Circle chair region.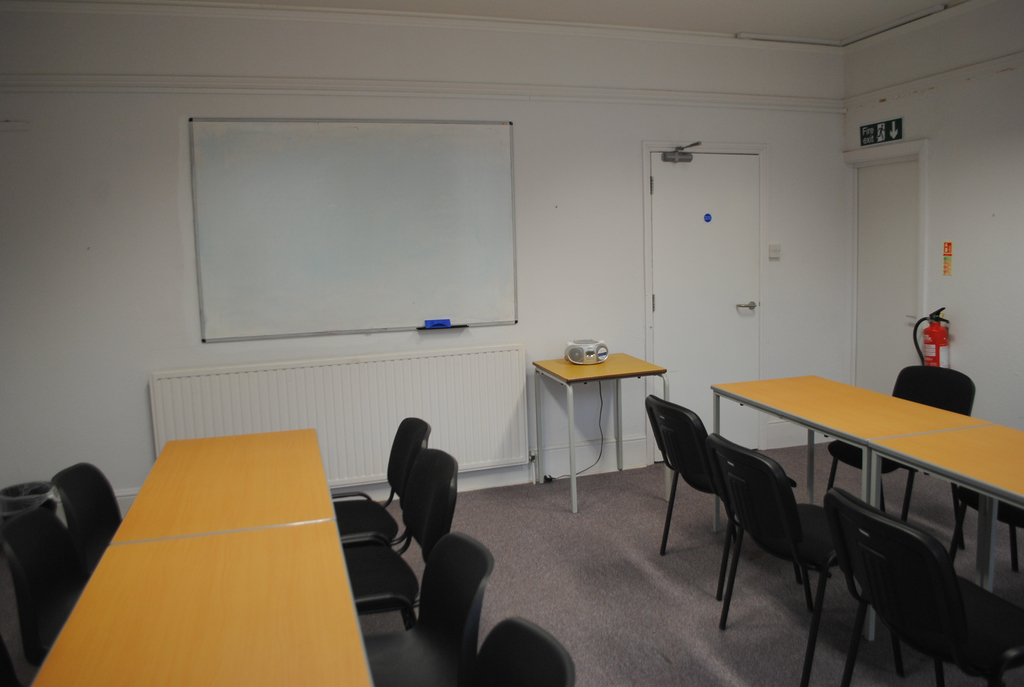
Region: Rect(343, 450, 458, 604).
